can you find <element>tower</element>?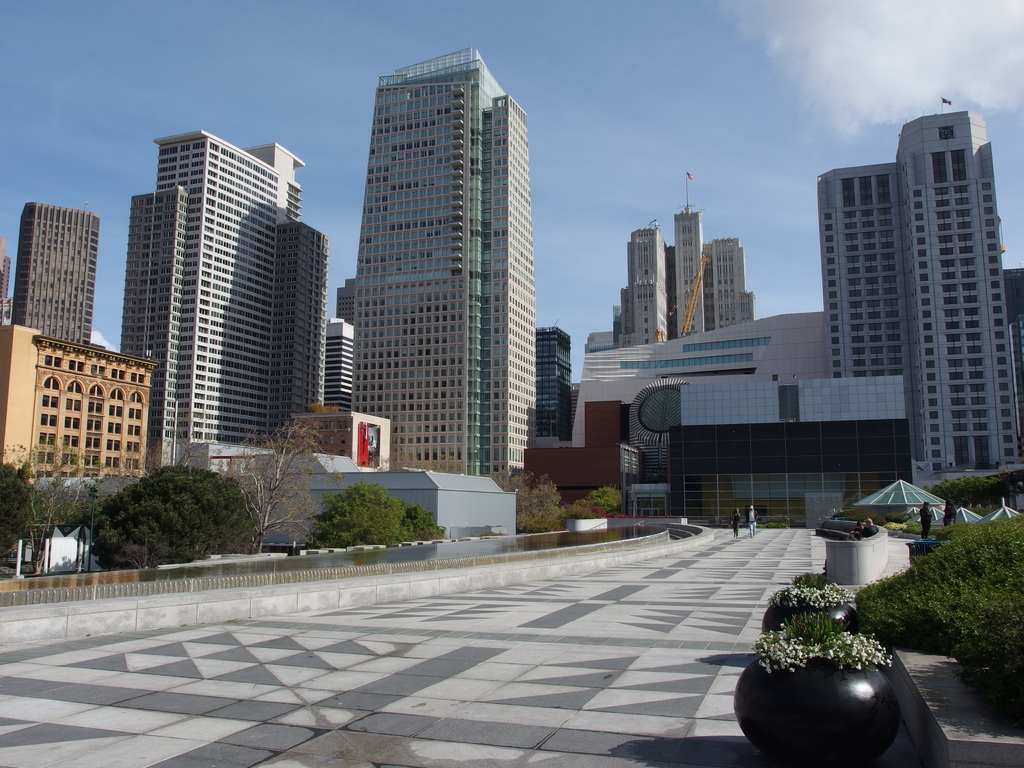
Yes, bounding box: 11/200/97/346.
